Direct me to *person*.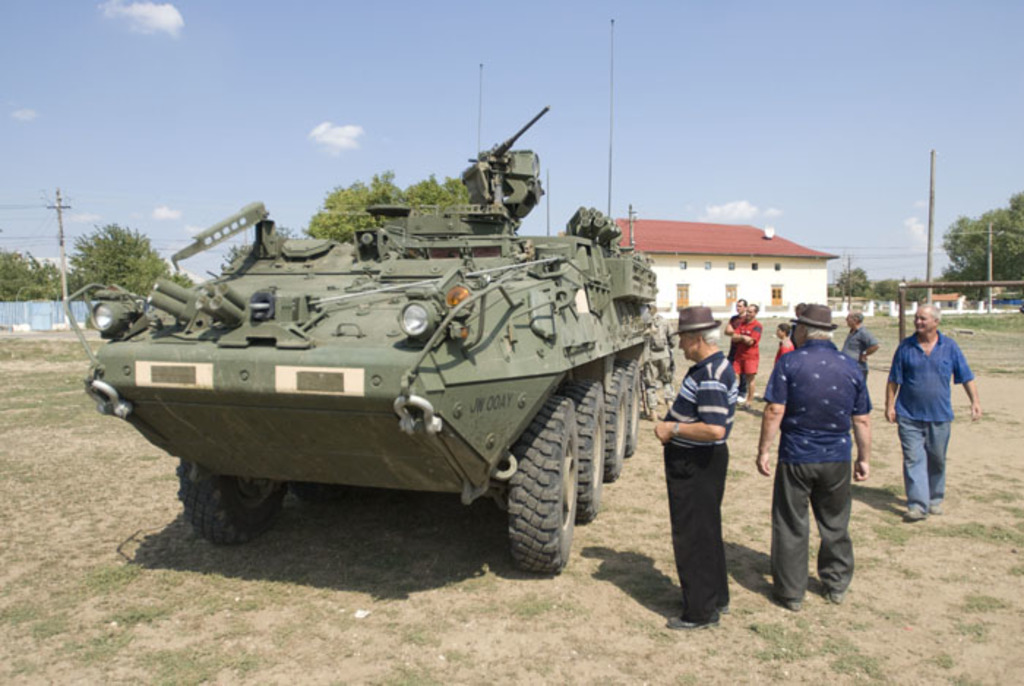
Direction: x1=731 y1=298 x2=765 y2=404.
